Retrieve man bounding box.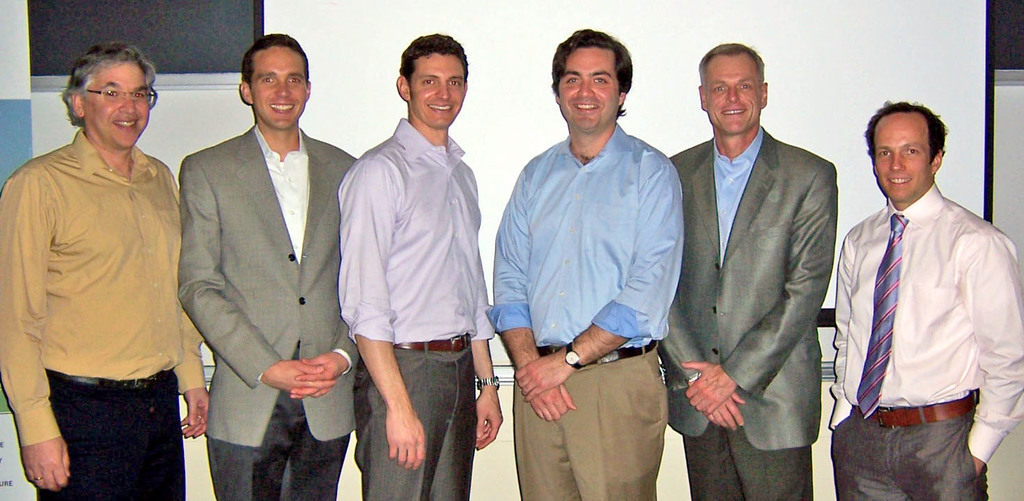
Bounding box: l=660, t=38, r=839, b=500.
